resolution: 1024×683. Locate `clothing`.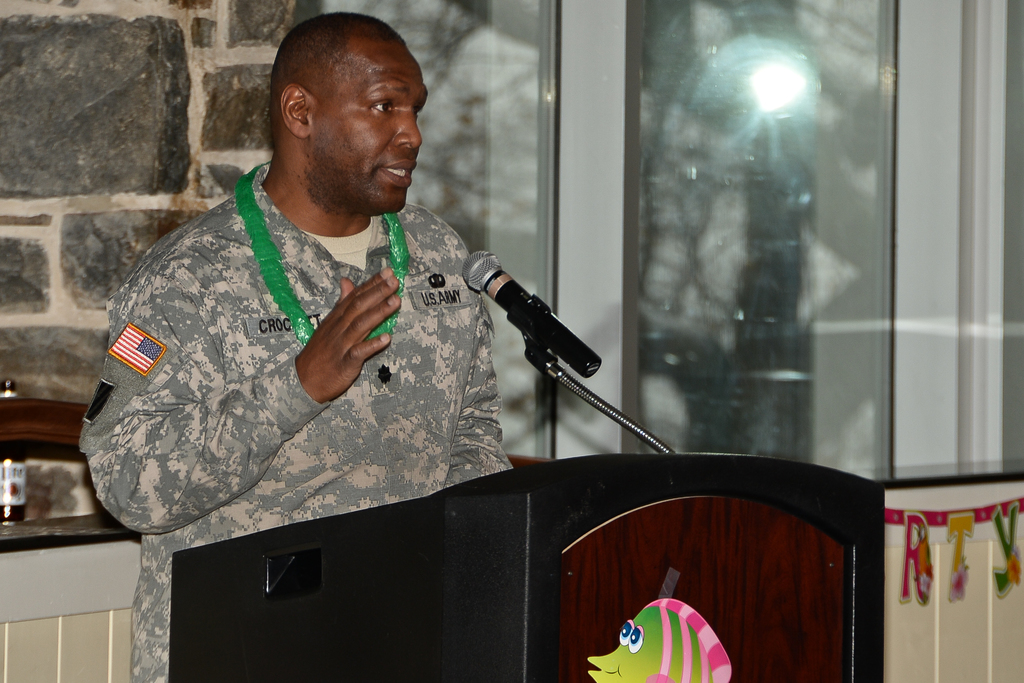
crop(63, 156, 550, 593).
